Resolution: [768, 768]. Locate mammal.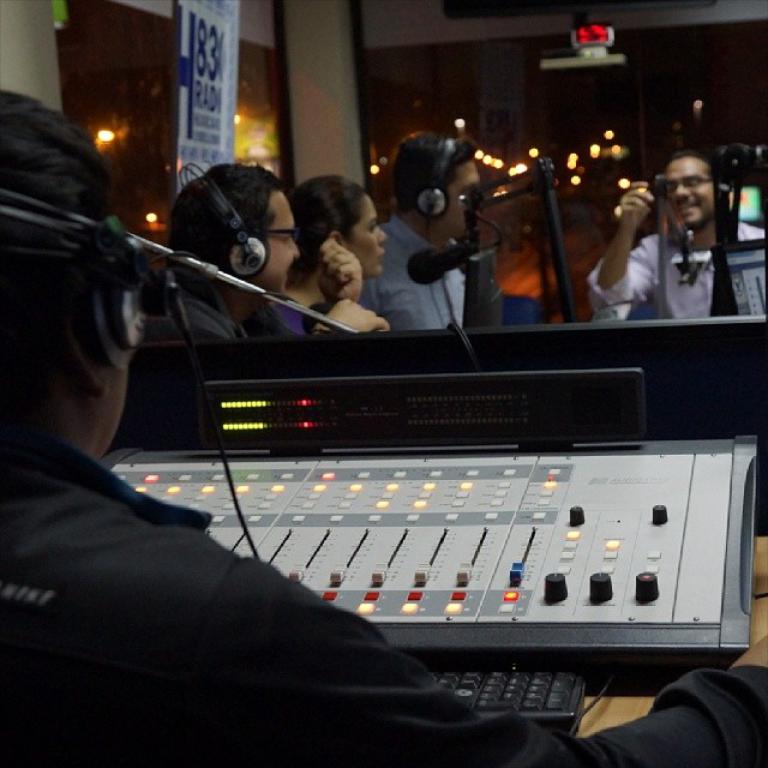
bbox(598, 149, 739, 328).
